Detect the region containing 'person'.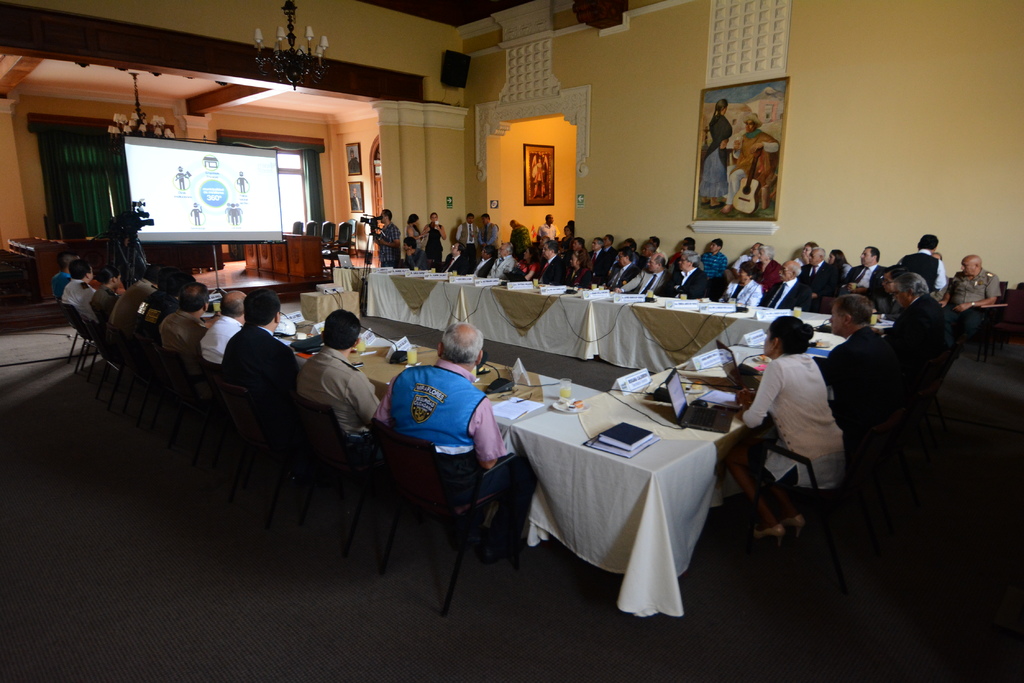
detection(809, 297, 908, 444).
